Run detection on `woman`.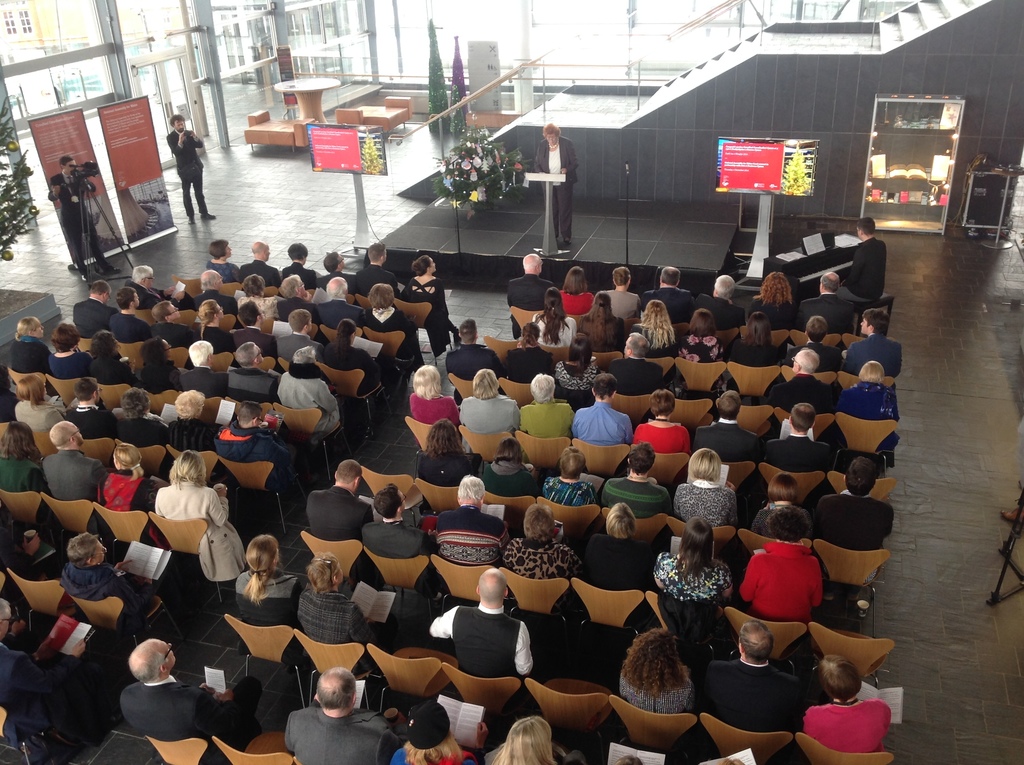
Result: x1=750, y1=470, x2=817, y2=542.
